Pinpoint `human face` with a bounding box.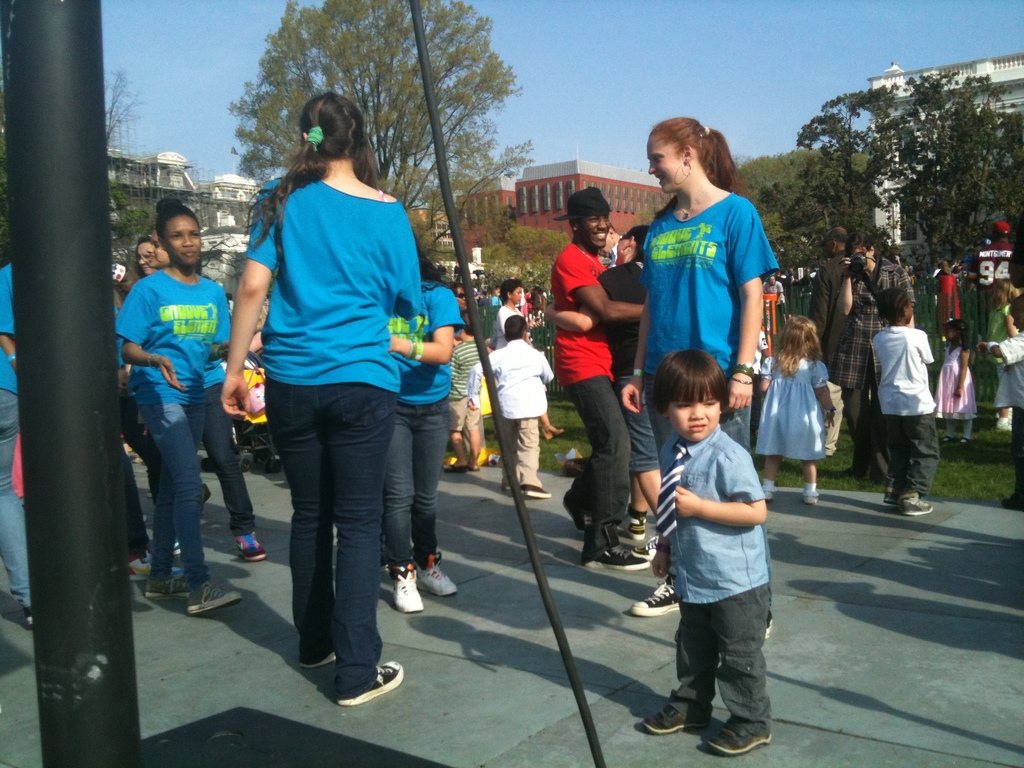
bbox(164, 220, 199, 262).
